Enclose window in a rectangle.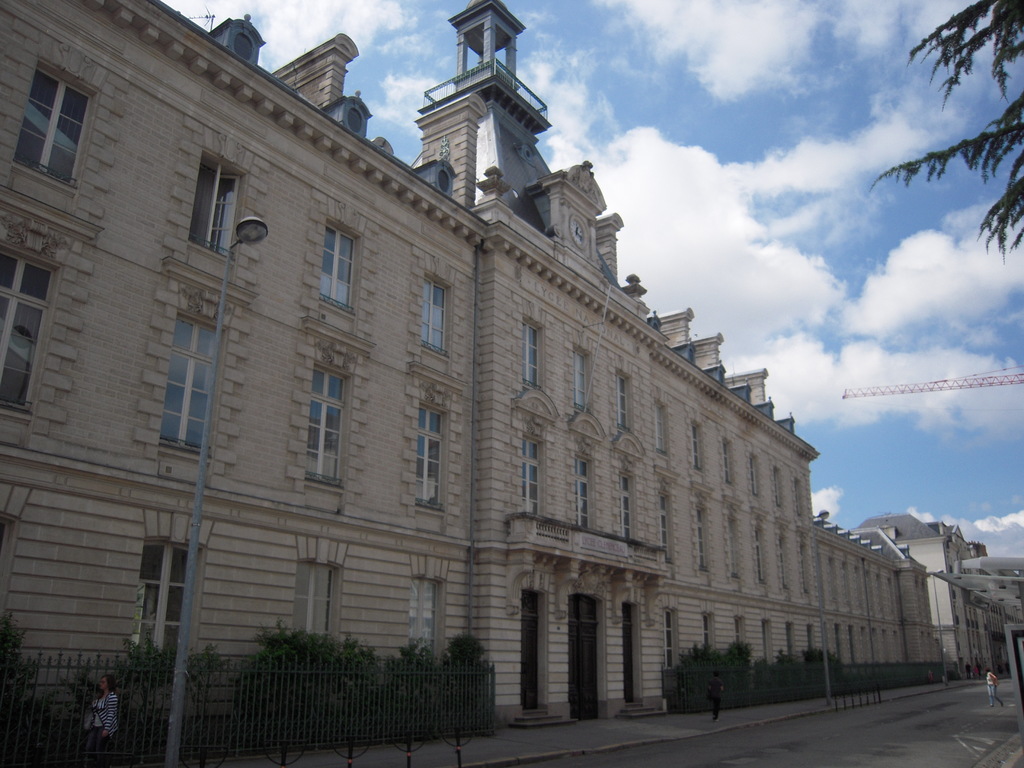
<region>177, 142, 237, 253</region>.
